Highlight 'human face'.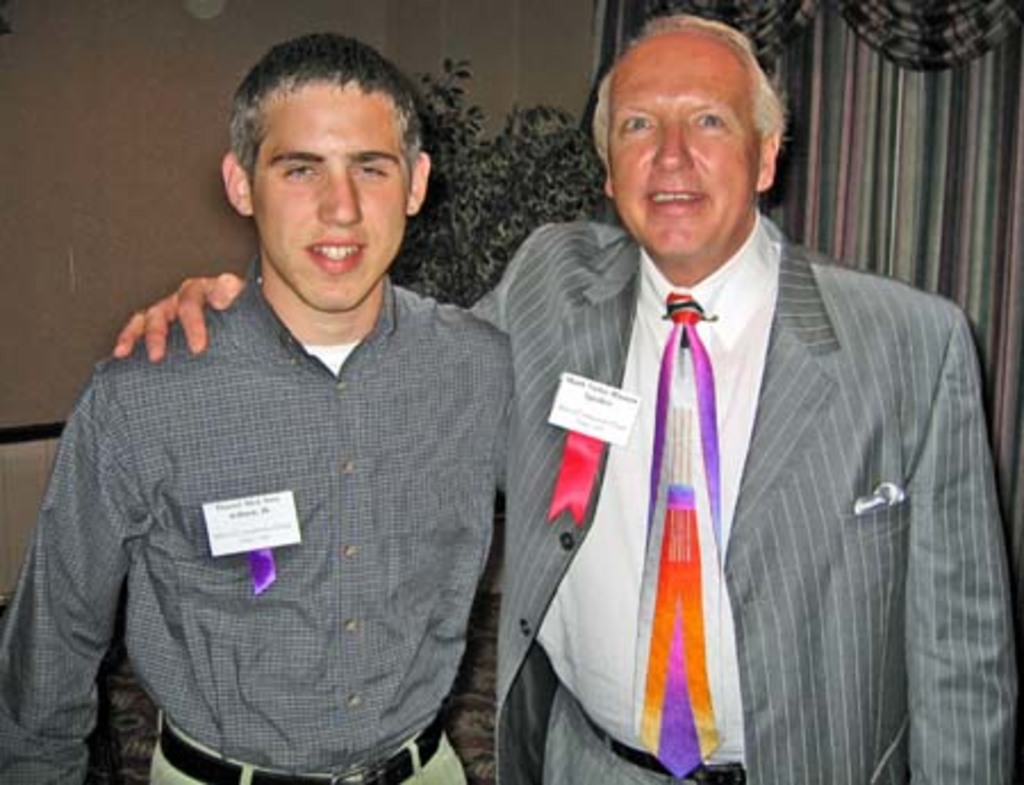
Highlighted region: BBox(608, 25, 760, 259).
